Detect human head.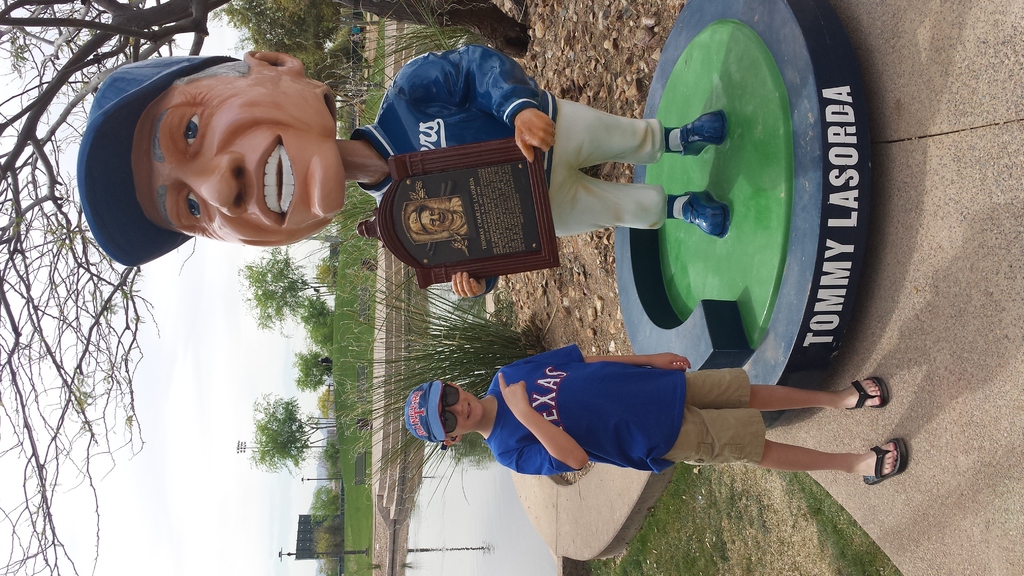
Detected at detection(96, 29, 348, 236).
